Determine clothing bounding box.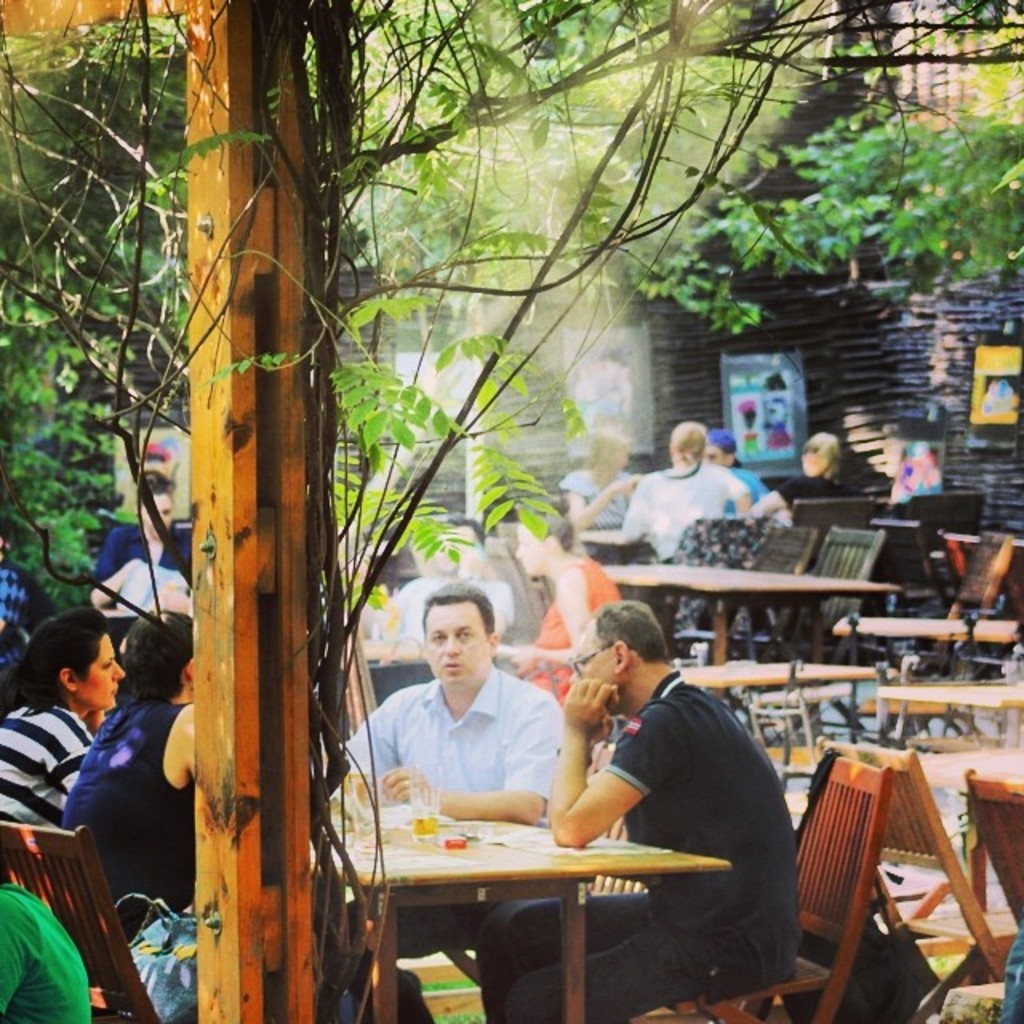
Determined: (560, 464, 638, 526).
